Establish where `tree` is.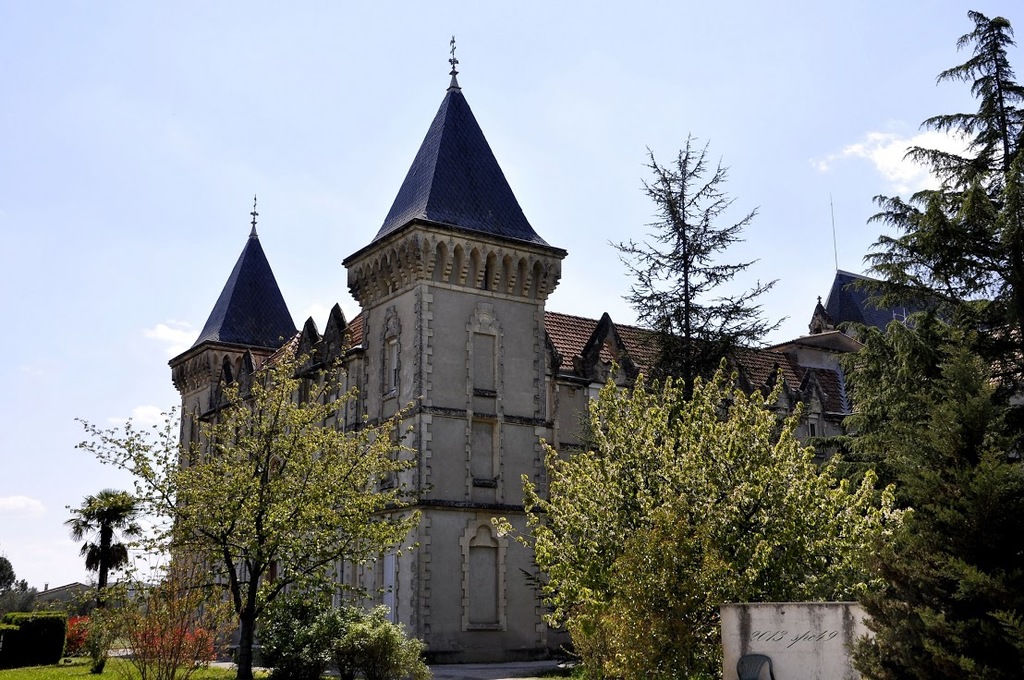
Established at select_region(0, 554, 16, 593).
